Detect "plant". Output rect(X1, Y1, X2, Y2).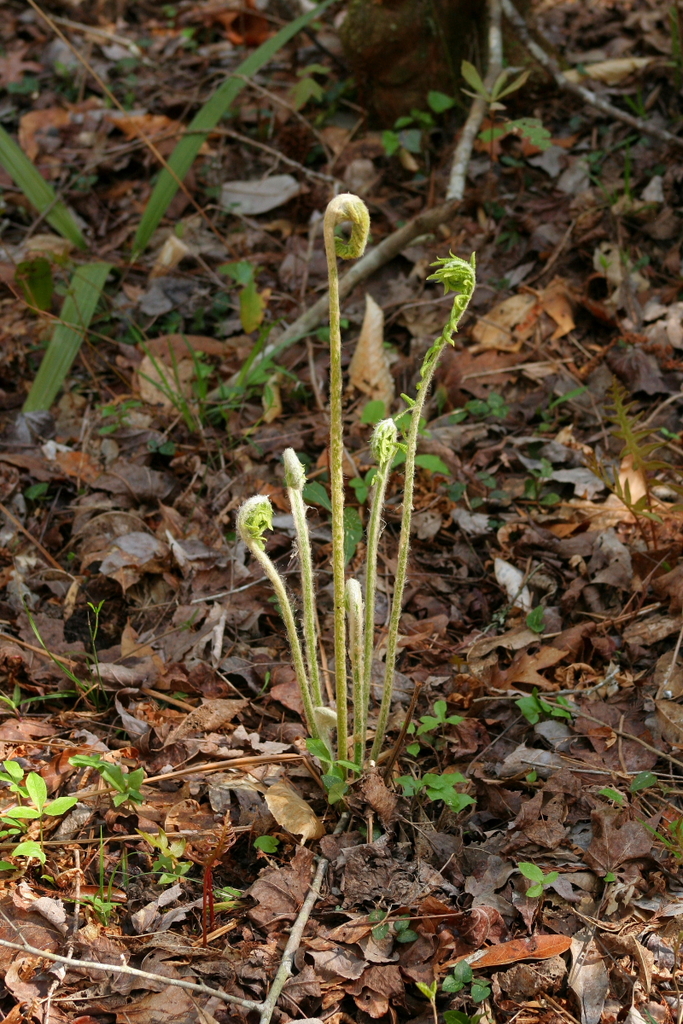
rect(364, 896, 413, 957).
